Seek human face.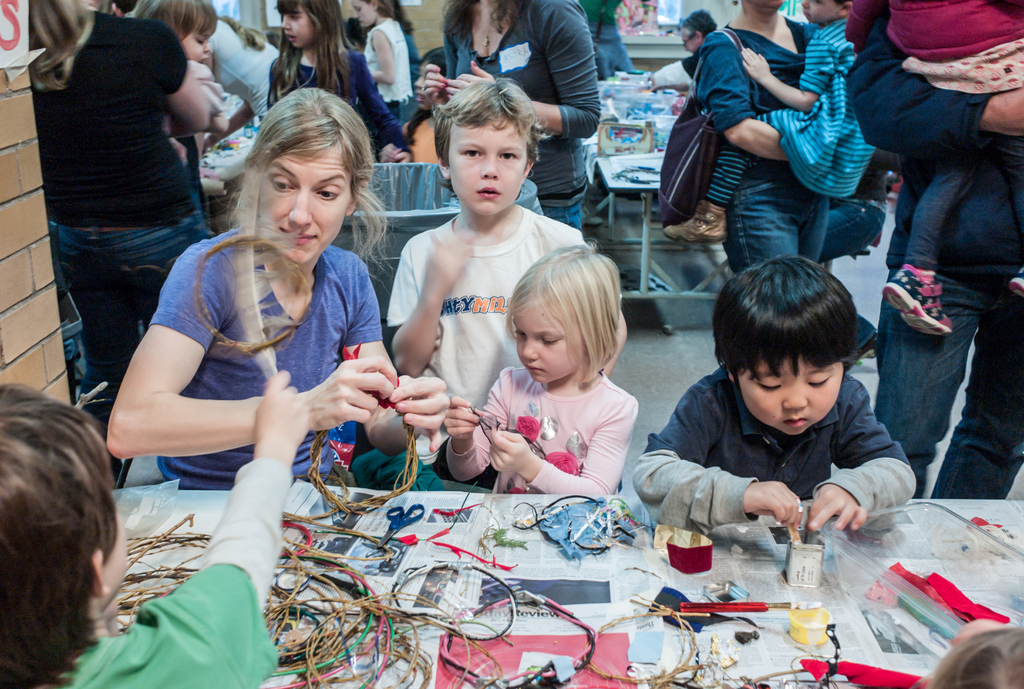
{"x1": 735, "y1": 349, "x2": 845, "y2": 437}.
